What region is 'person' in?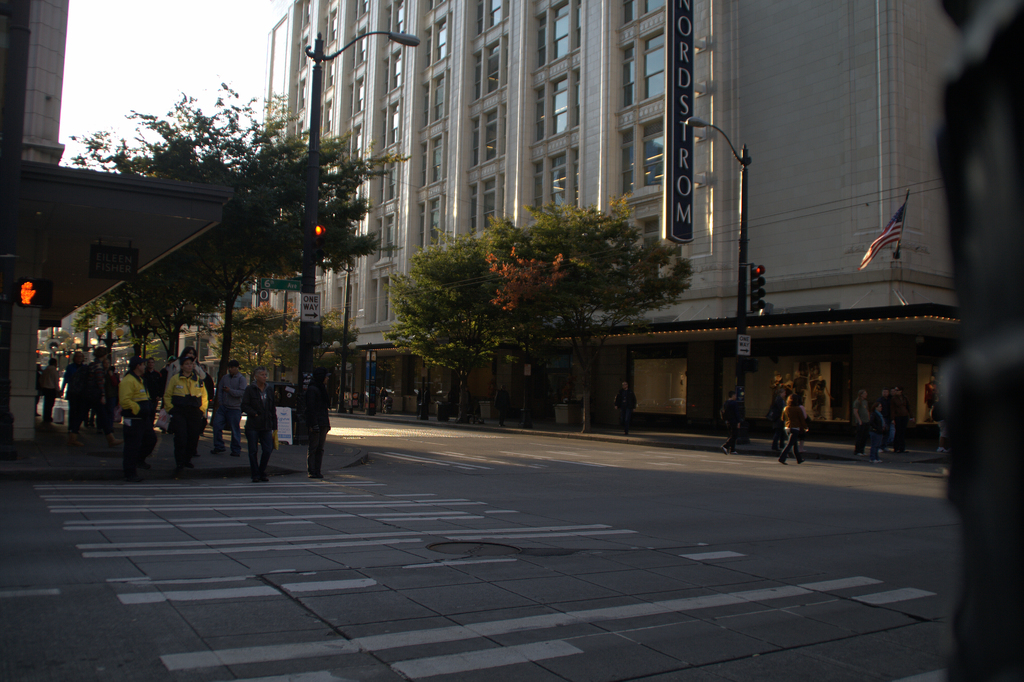
779 391 810 464.
